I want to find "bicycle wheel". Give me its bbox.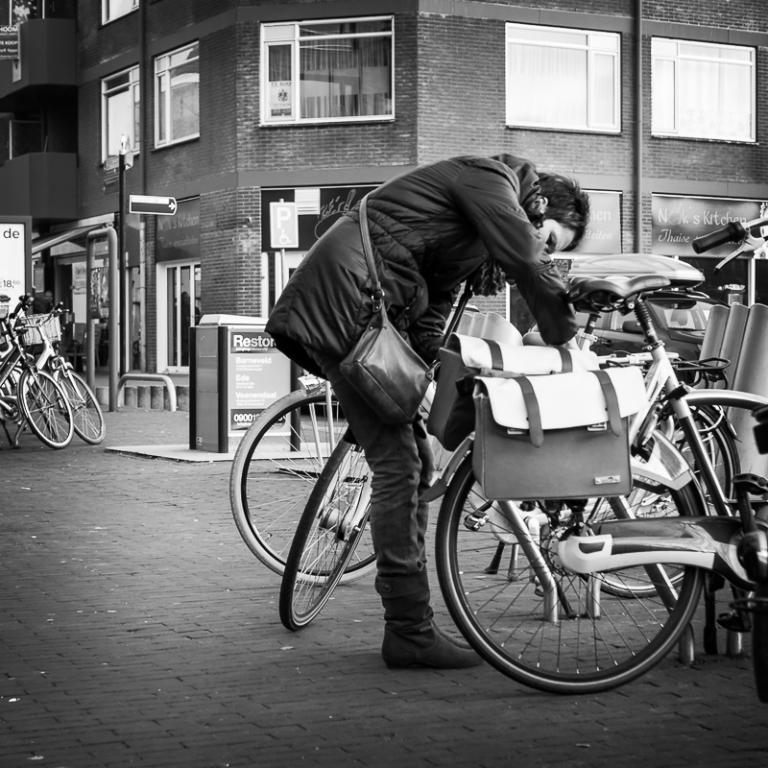
{"left": 429, "top": 448, "right": 708, "bottom": 686}.
